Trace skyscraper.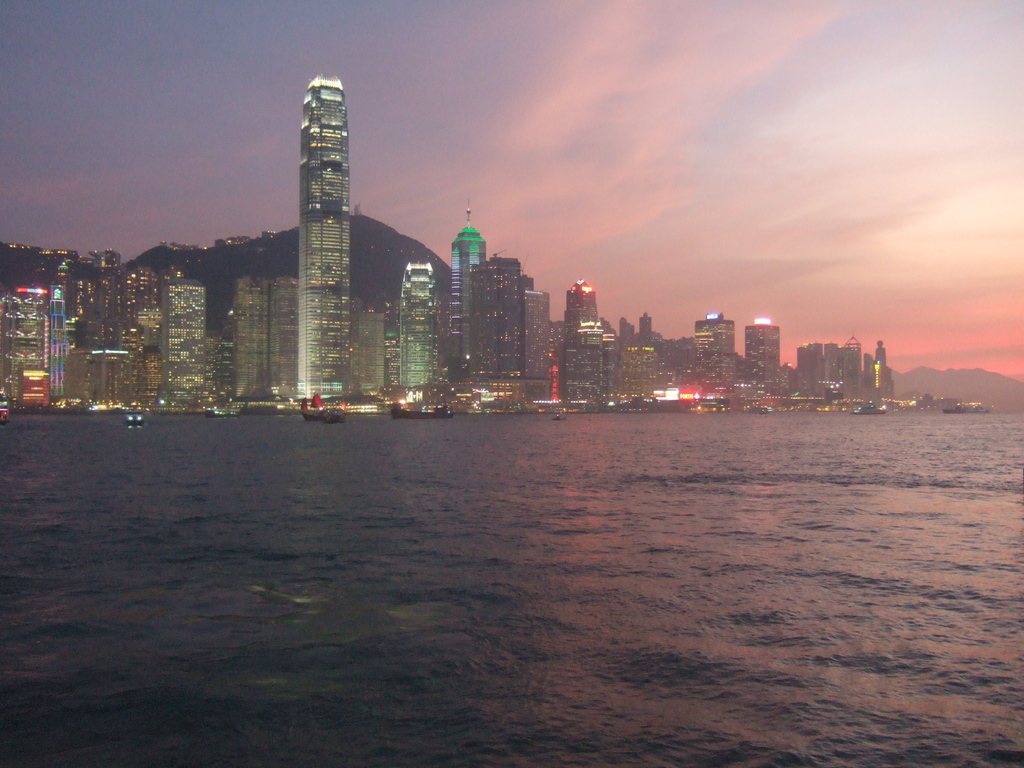
Traced to BBox(118, 267, 161, 411).
